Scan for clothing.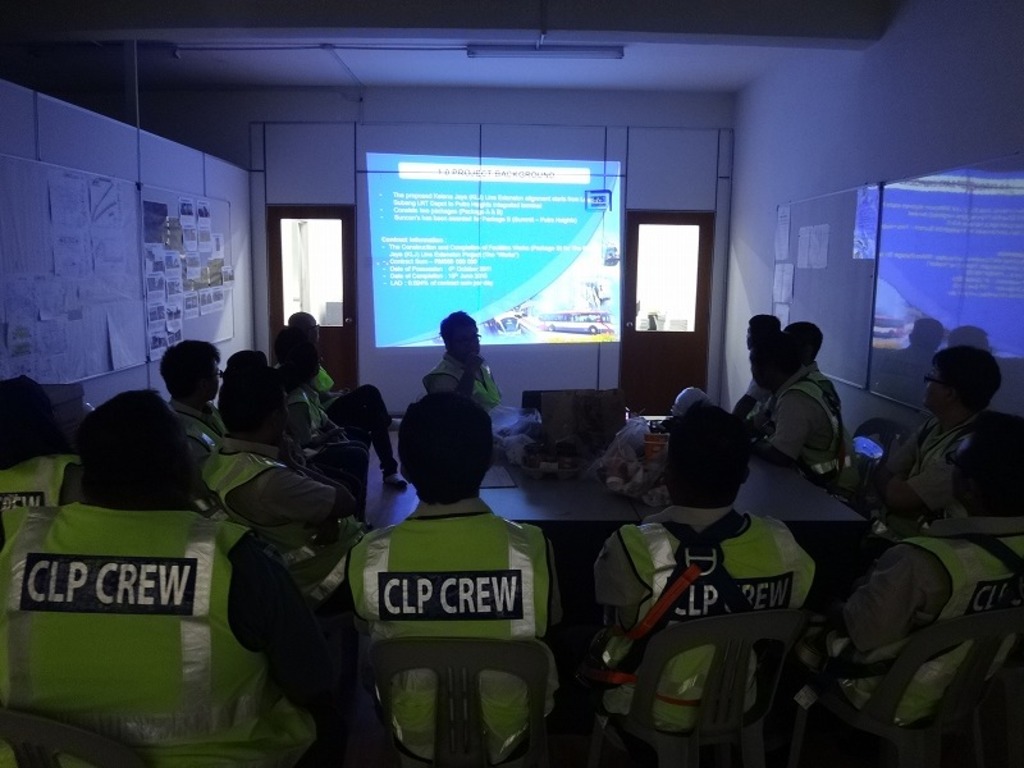
Scan result: 765 376 852 475.
